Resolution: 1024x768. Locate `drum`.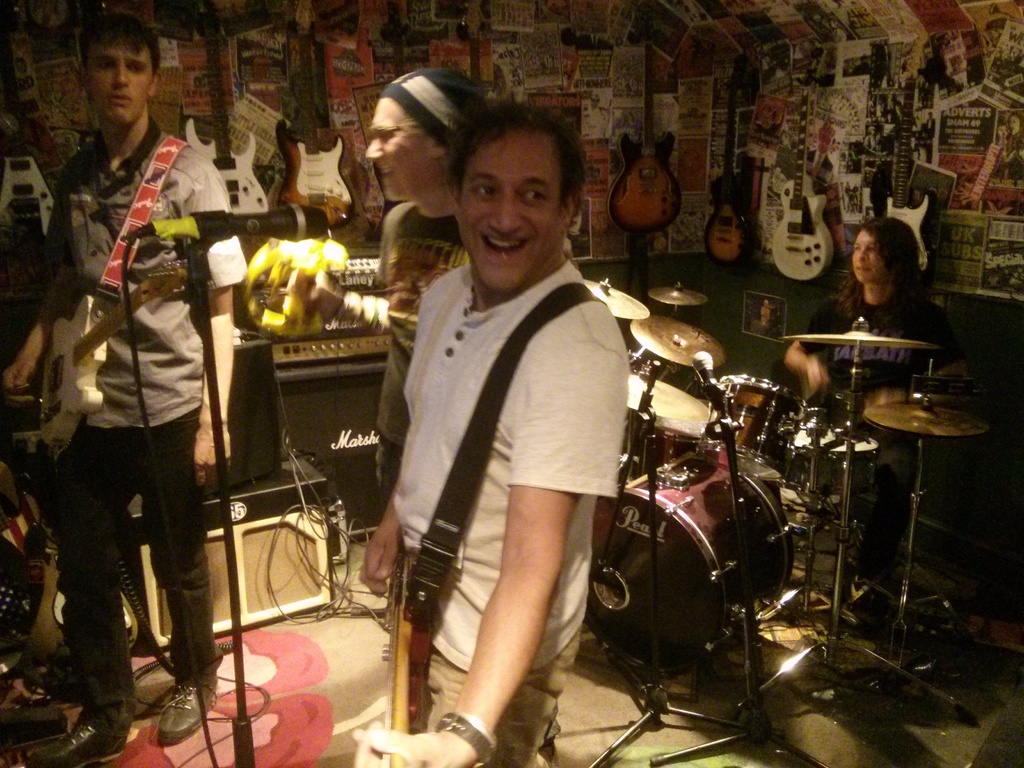
{"x1": 633, "y1": 420, "x2": 718, "y2": 480}.
